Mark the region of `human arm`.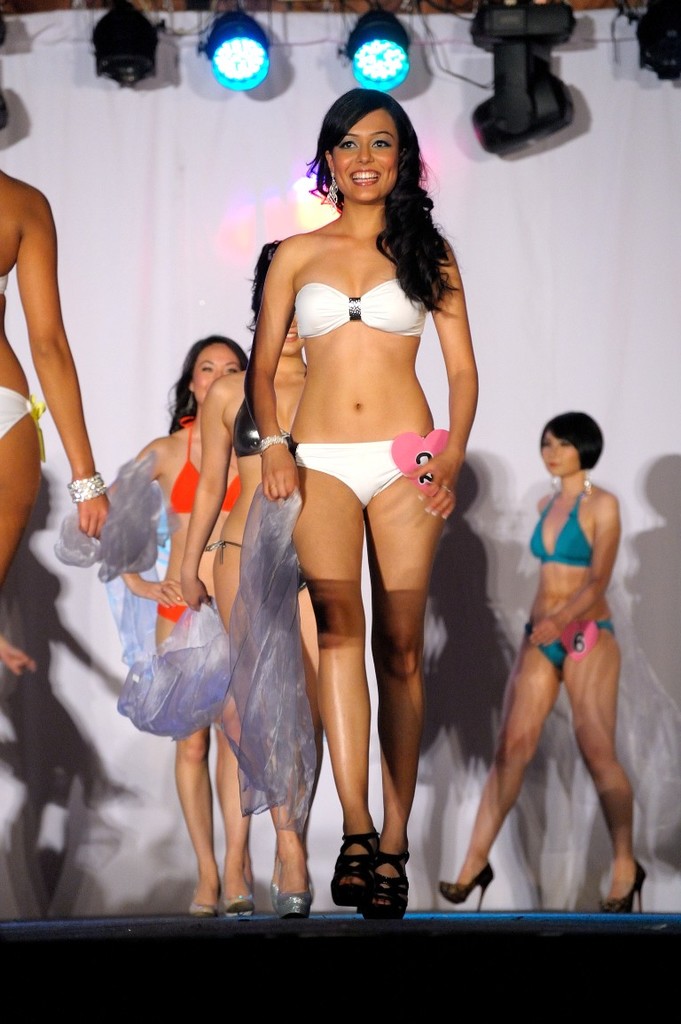
Region: Rect(527, 493, 619, 649).
